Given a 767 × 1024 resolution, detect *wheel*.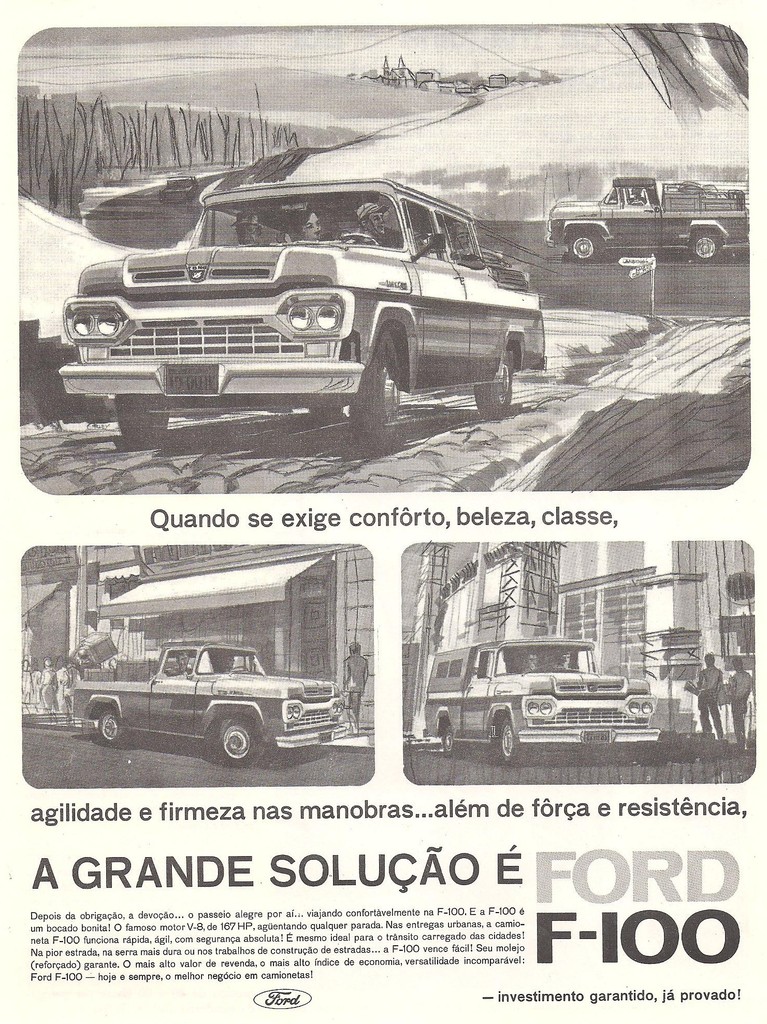
x1=347, y1=315, x2=422, y2=412.
